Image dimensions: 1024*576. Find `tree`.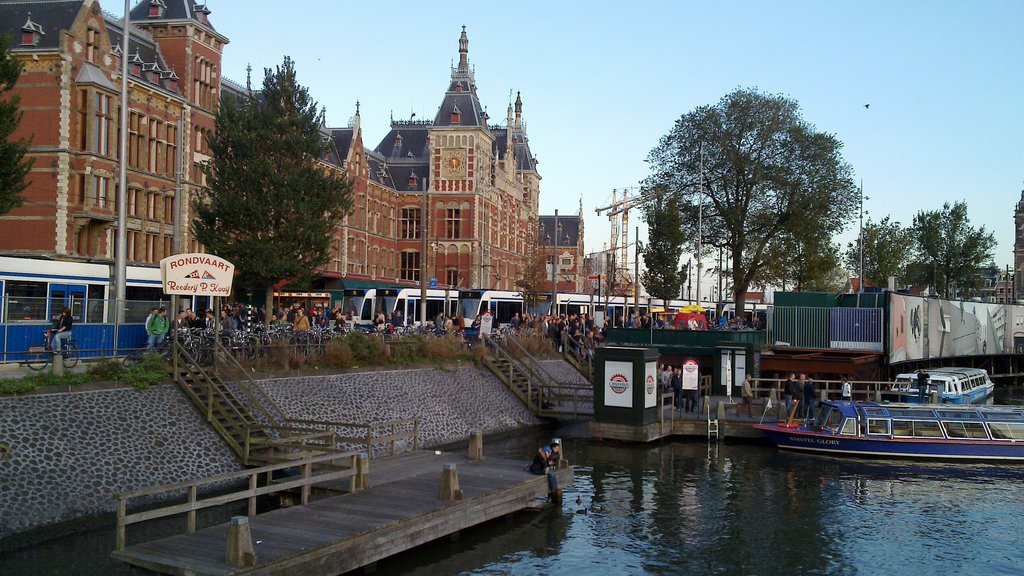
region(0, 0, 37, 221).
